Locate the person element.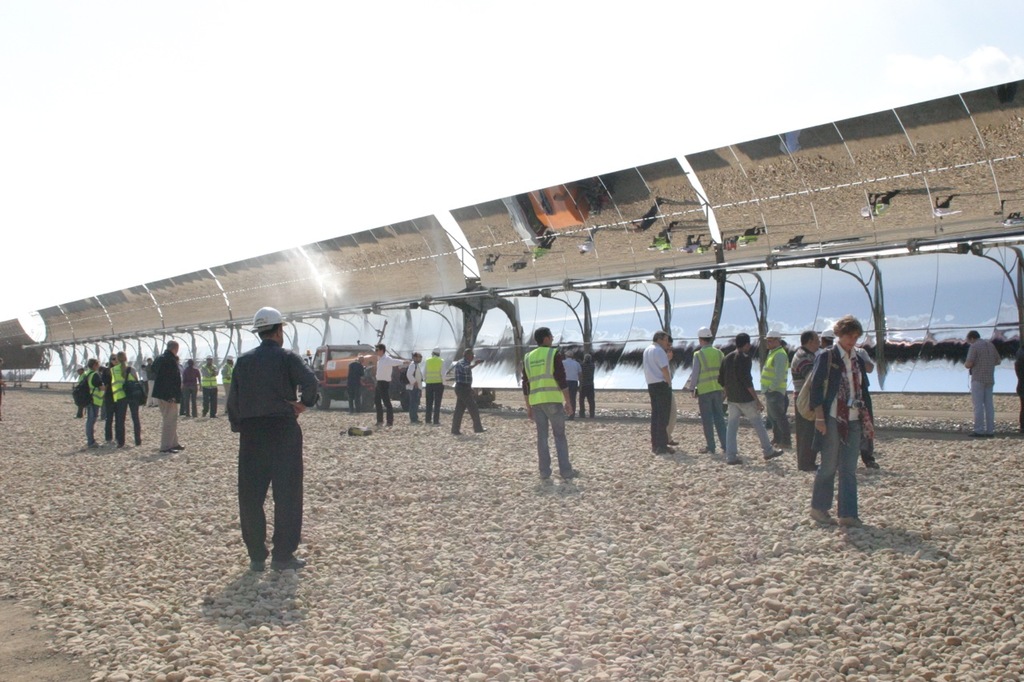
Element bbox: crop(402, 351, 422, 420).
